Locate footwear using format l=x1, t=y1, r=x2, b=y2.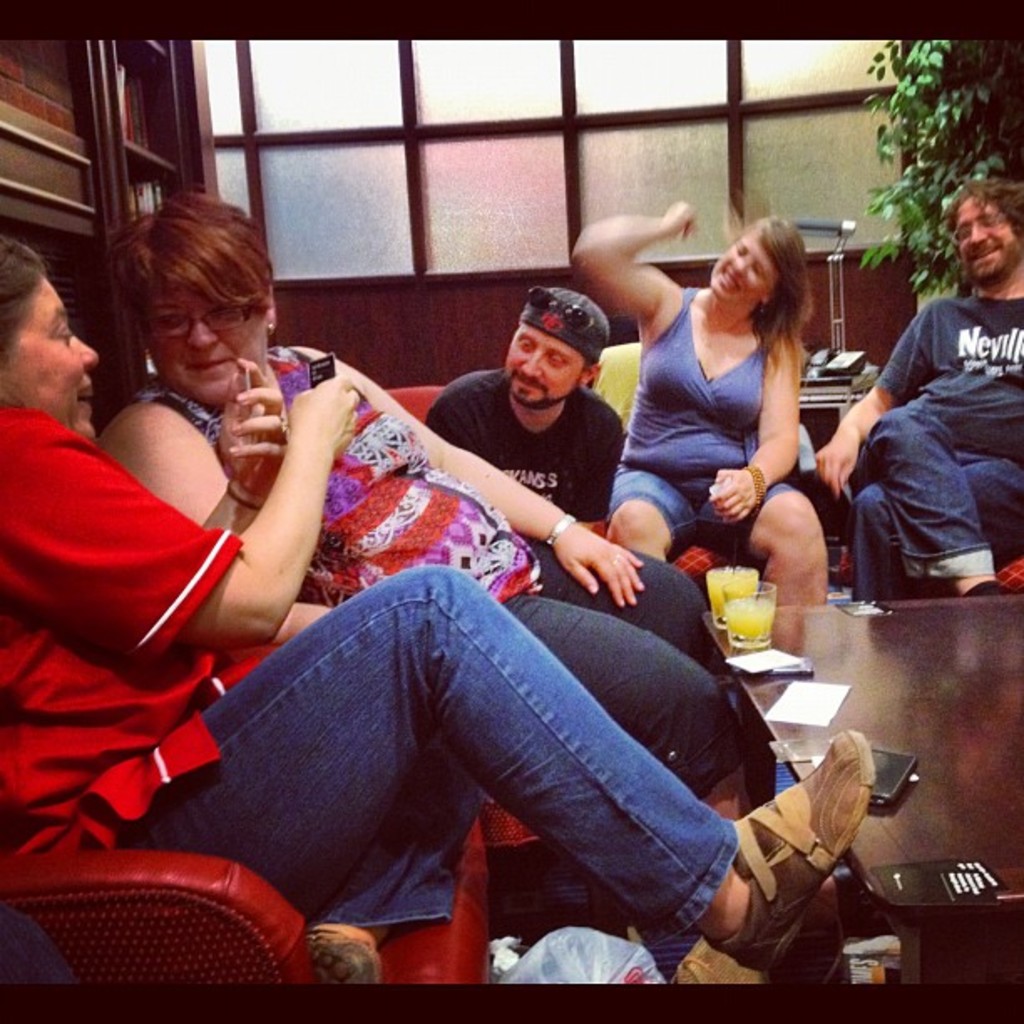
l=311, t=924, r=383, b=989.
